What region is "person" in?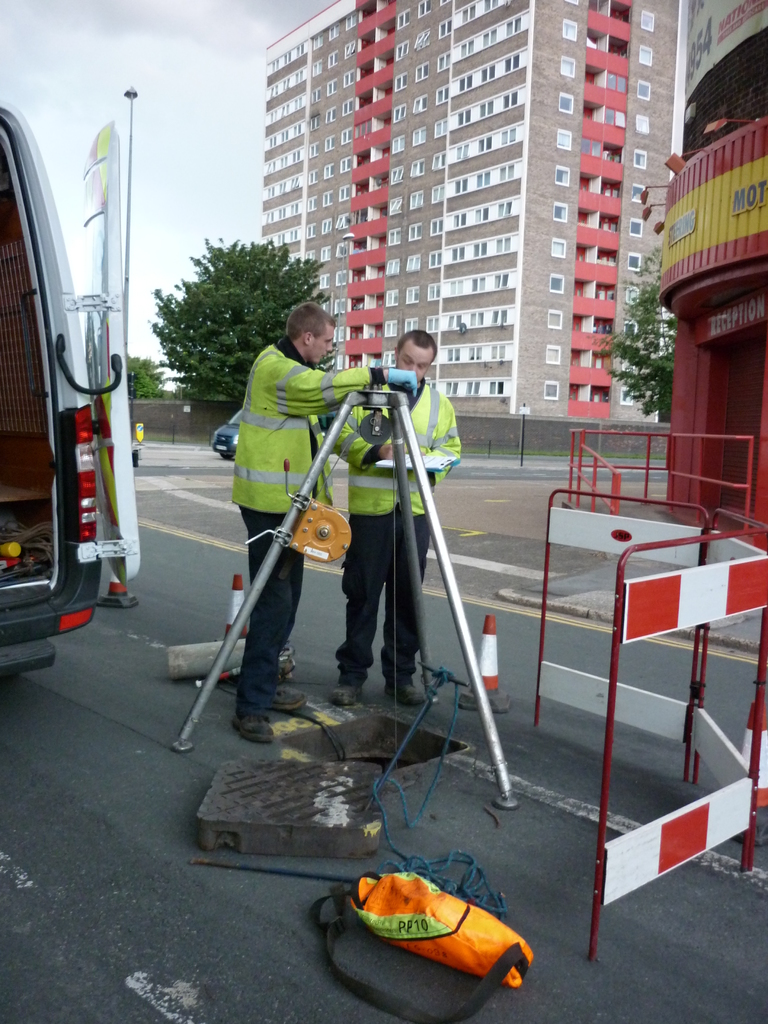
x1=230, y1=293, x2=419, y2=746.
